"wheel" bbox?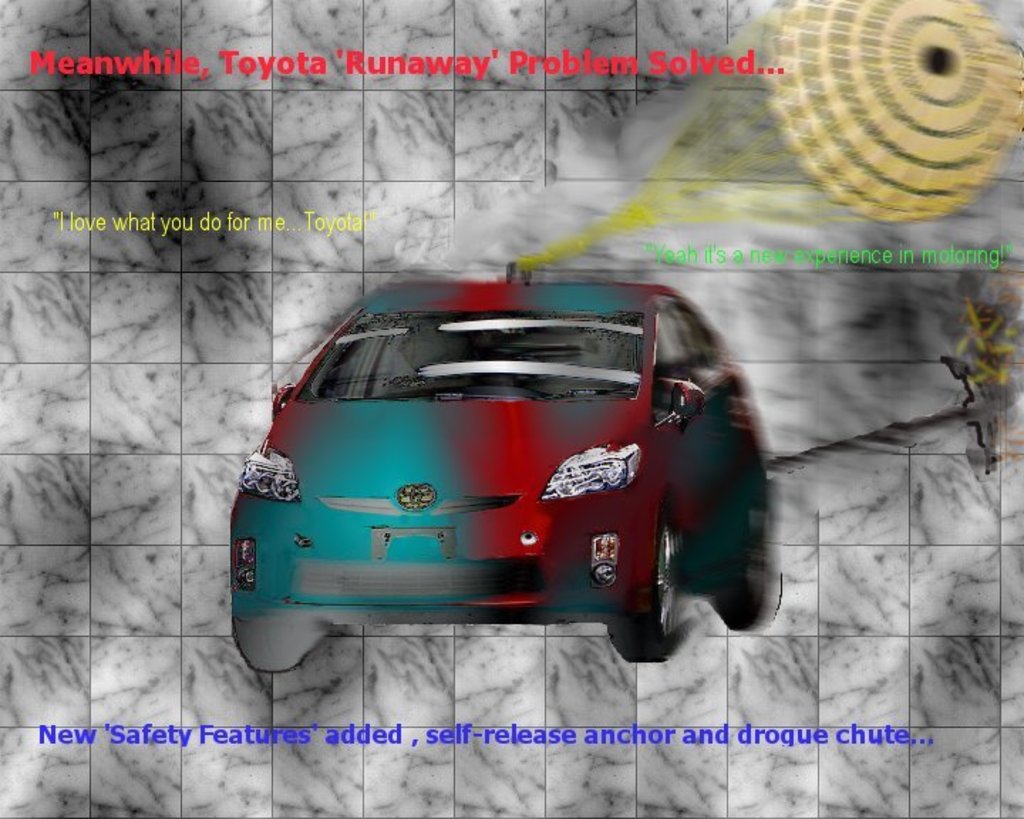
l=717, t=505, r=765, b=628
